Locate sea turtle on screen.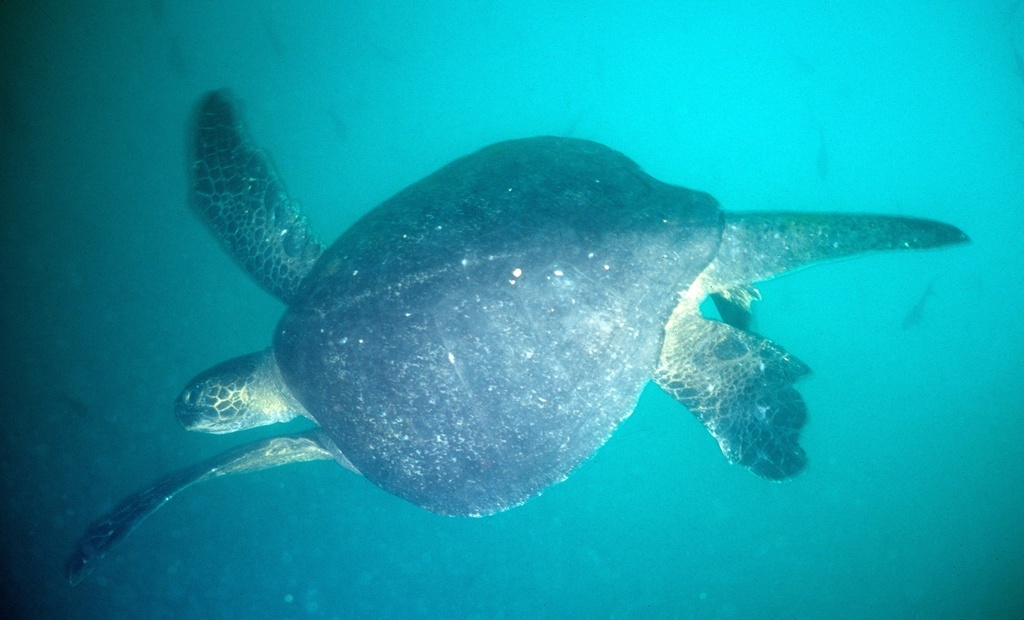
On screen at 69, 87, 970, 585.
